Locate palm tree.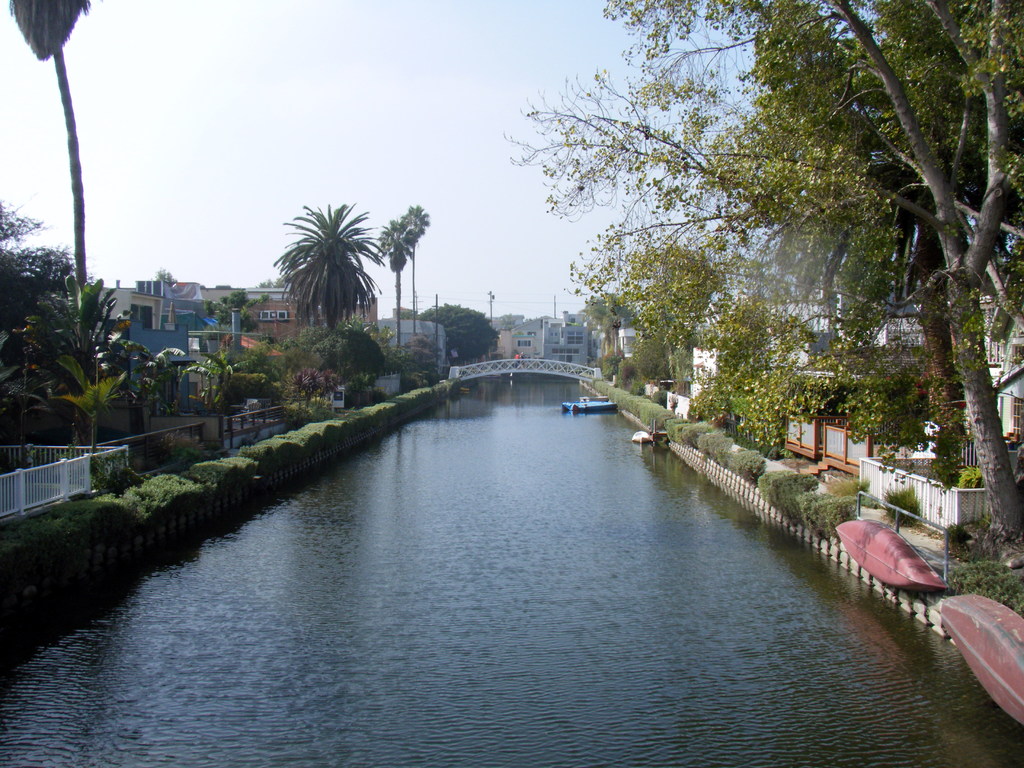
Bounding box: [left=269, top=205, right=392, bottom=353].
